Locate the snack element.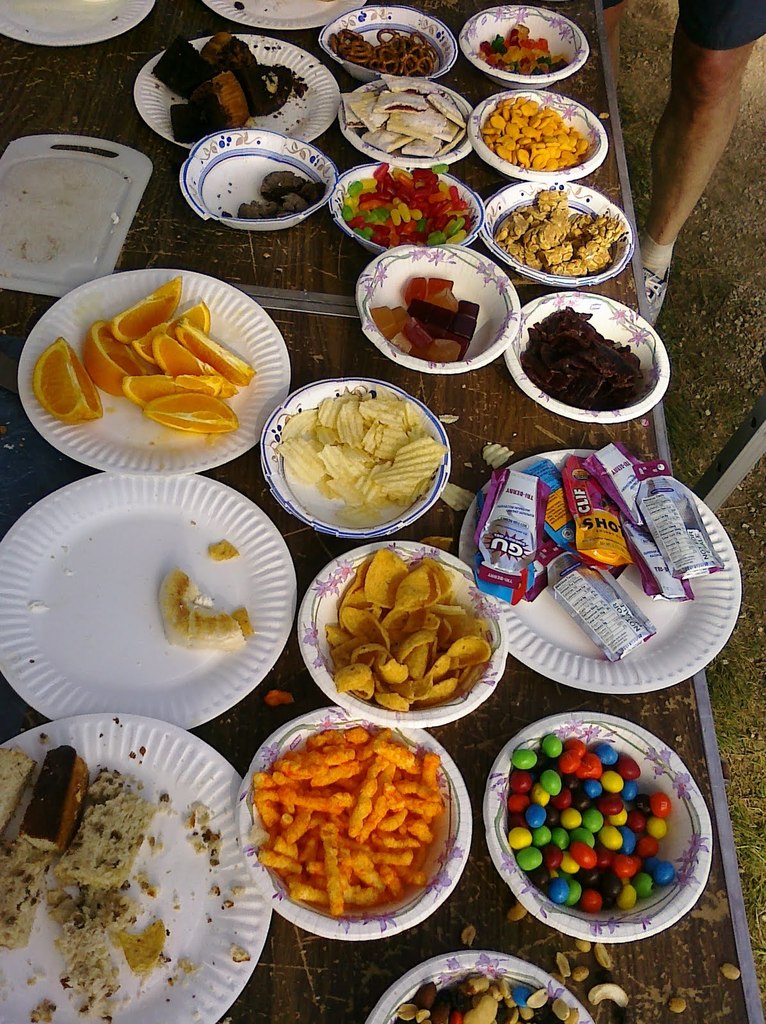
Element bbox: 12,745,95,851.
